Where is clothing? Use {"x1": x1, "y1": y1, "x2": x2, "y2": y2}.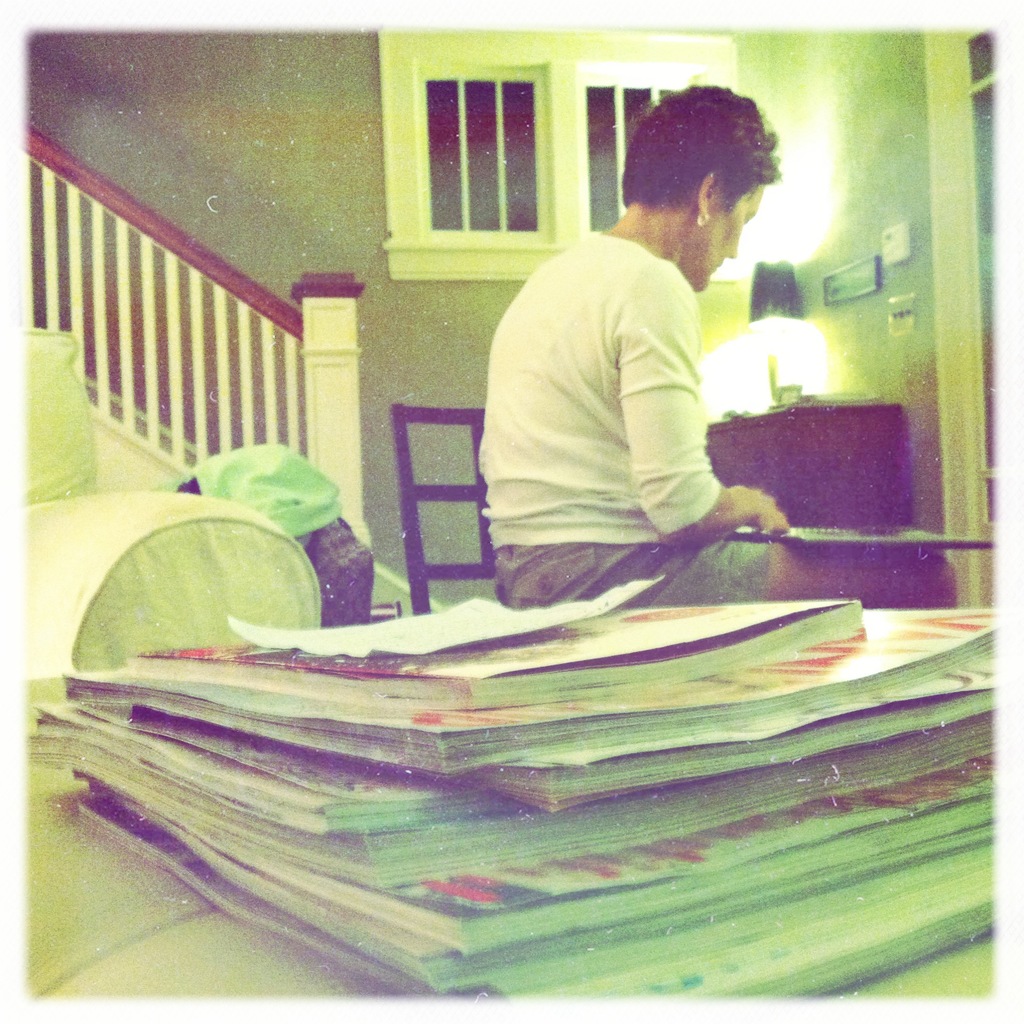
{"x1": 474, "y1": 148, "x2": 776, "y2": 594}.
